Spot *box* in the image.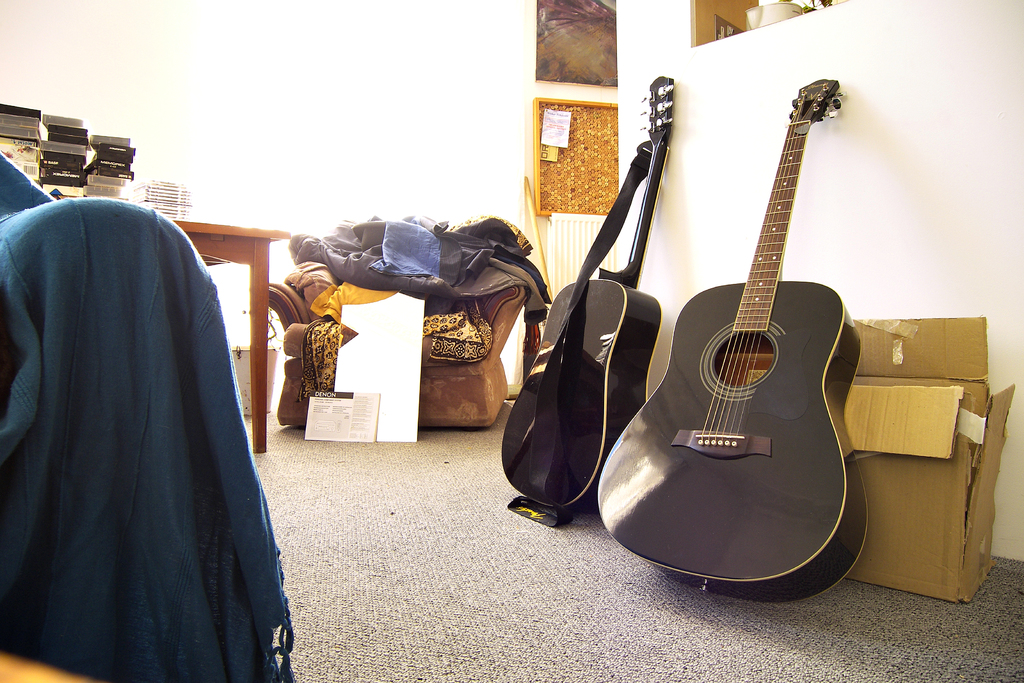
*box* found at bbox(842, 315, 1016, 605).
